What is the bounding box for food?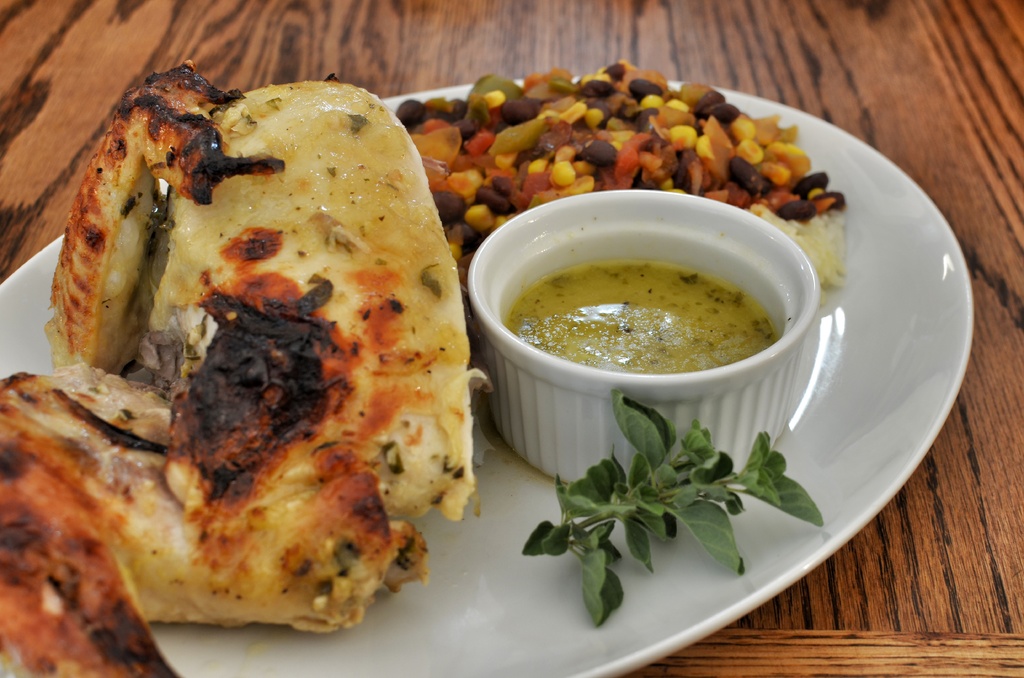
detection(46, 77, 464, 606).
